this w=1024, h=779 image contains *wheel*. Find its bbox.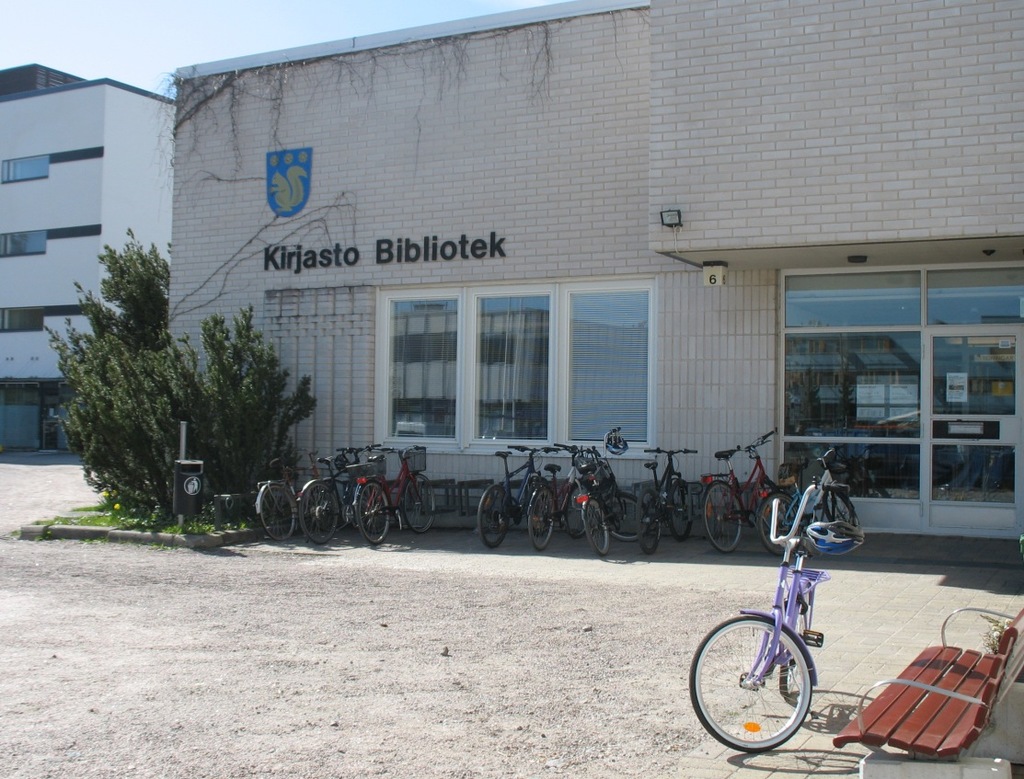
<bbox>259, 484, 293, 541</bbox>.
